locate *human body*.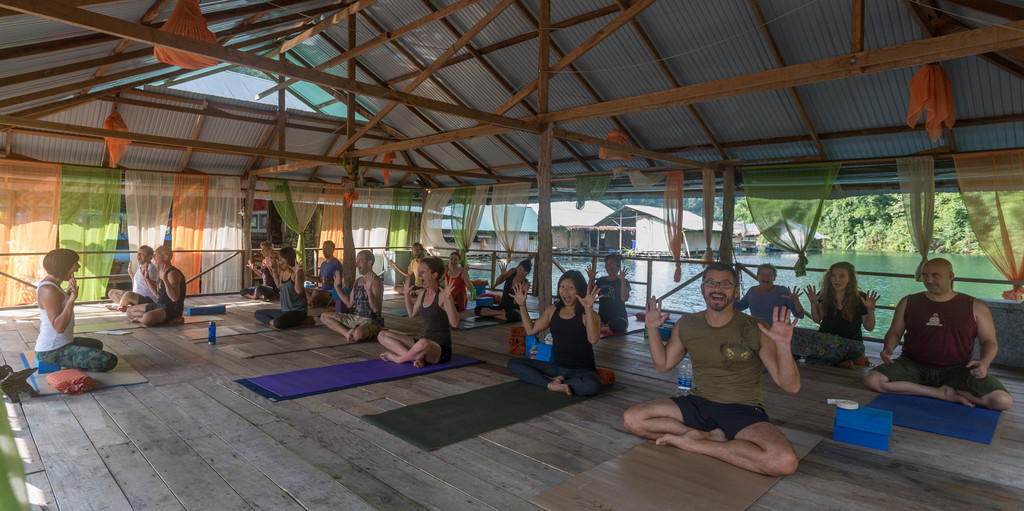
Bounding box: pyautogui.locateOnScreen(438, 251, 469, 311).
